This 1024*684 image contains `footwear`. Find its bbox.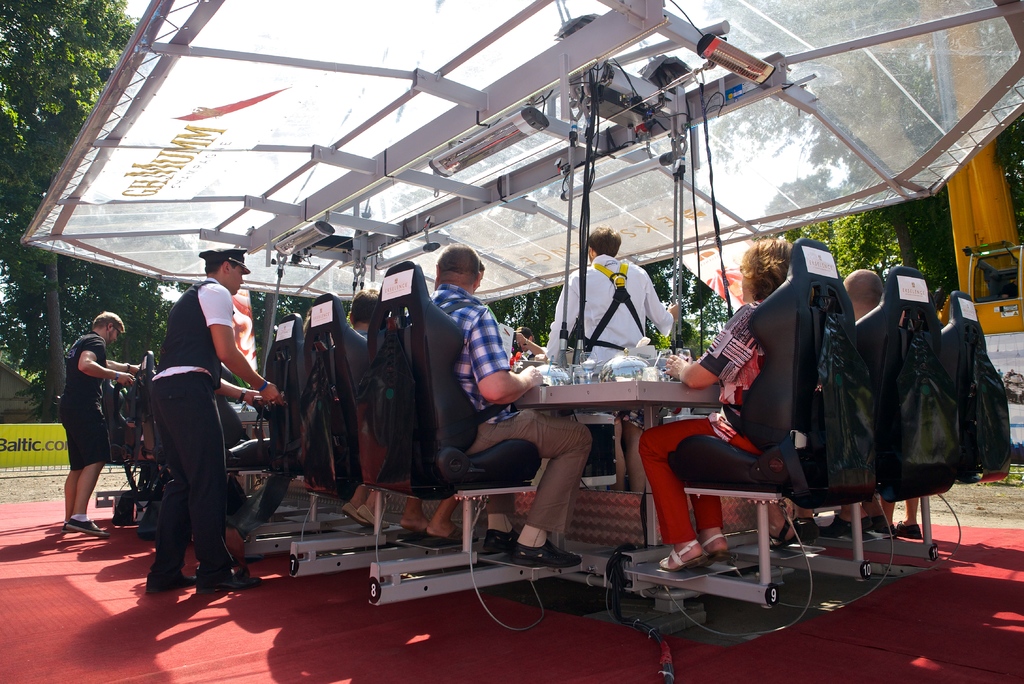
<box>885,516,896,532</box>.
